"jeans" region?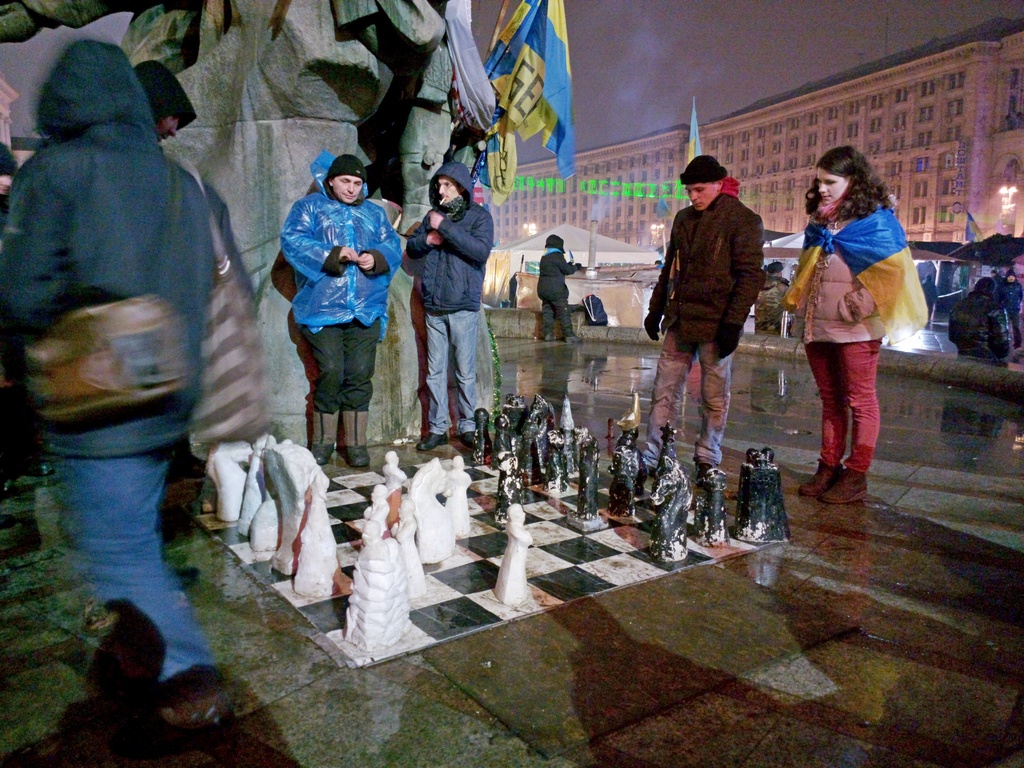
l=643, t=330, r=722, b=467
